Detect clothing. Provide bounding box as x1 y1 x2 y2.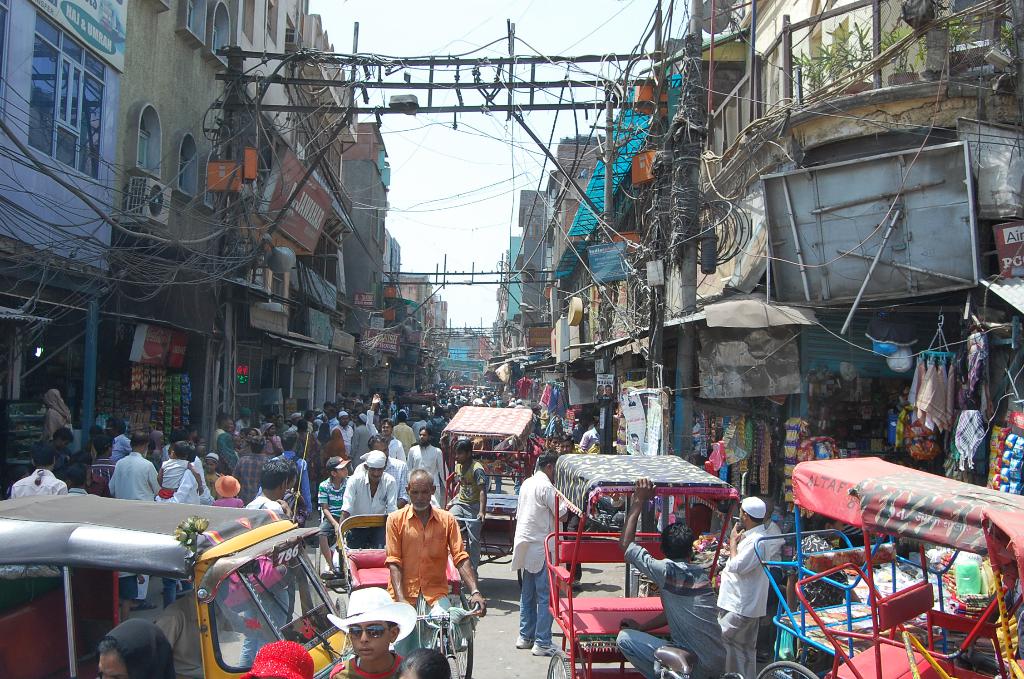
84 626 168 678.
